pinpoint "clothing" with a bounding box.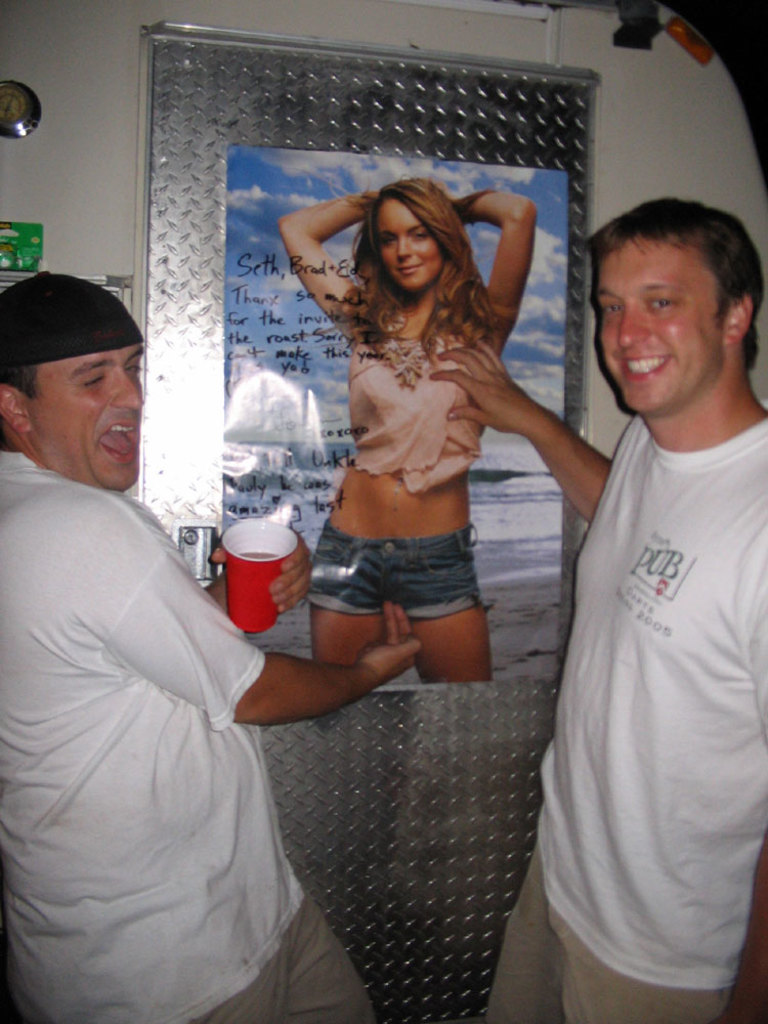
BBox(345, 309, 490, 495).
